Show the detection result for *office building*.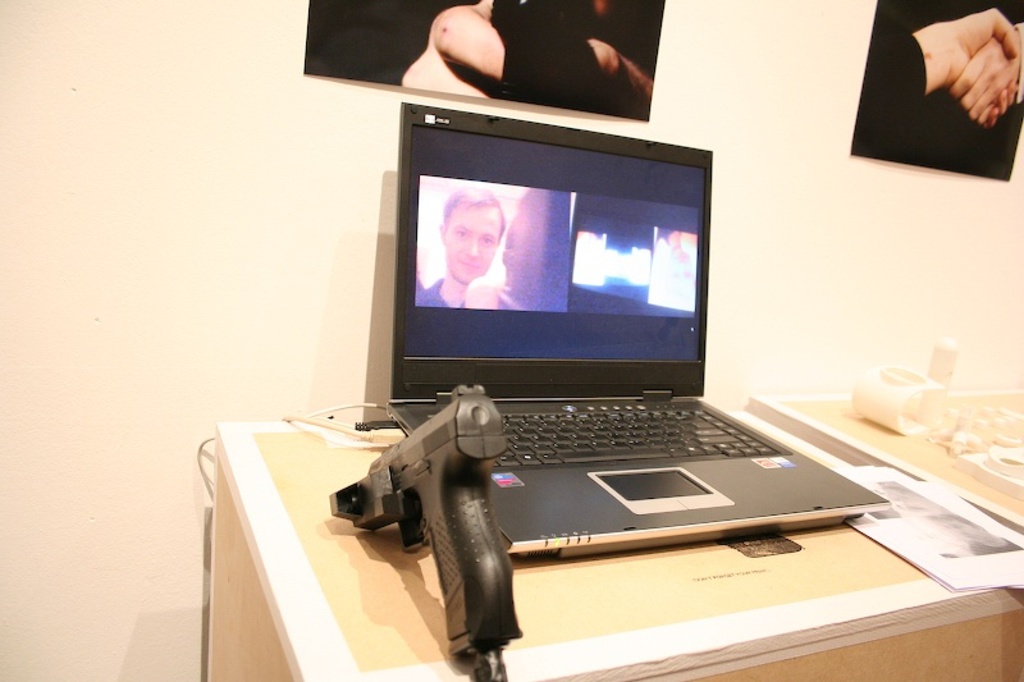
(46, 0, 983, 681).
